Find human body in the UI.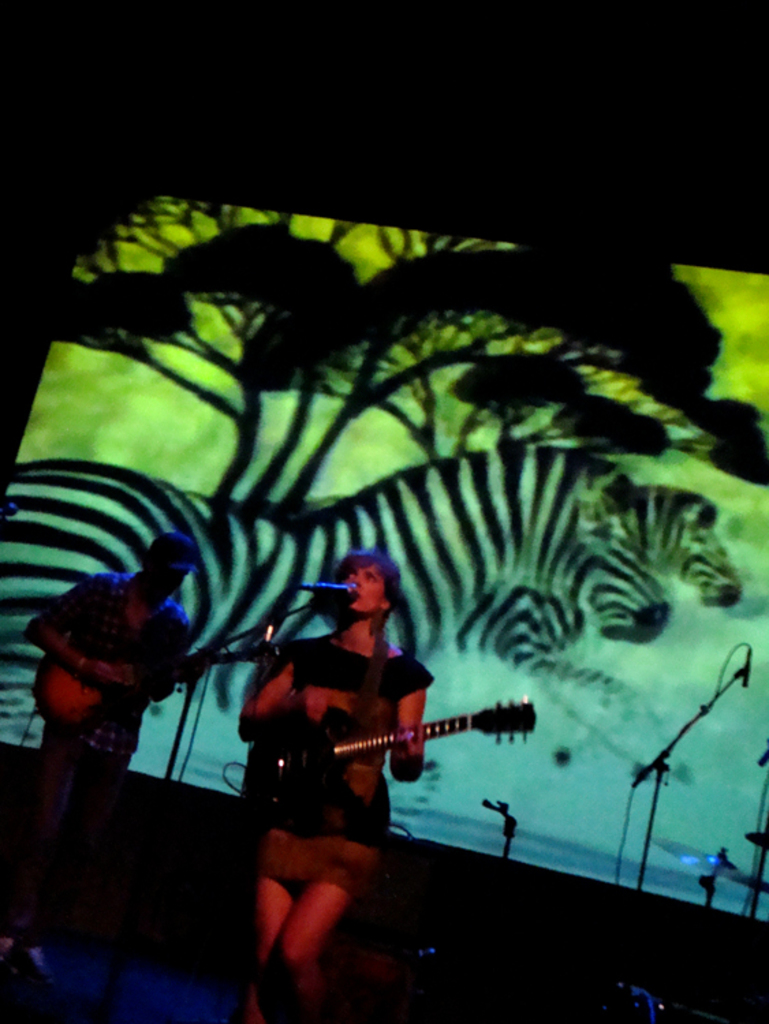
UI element at [x1=10, y1=569, x2=190, y2=950].
